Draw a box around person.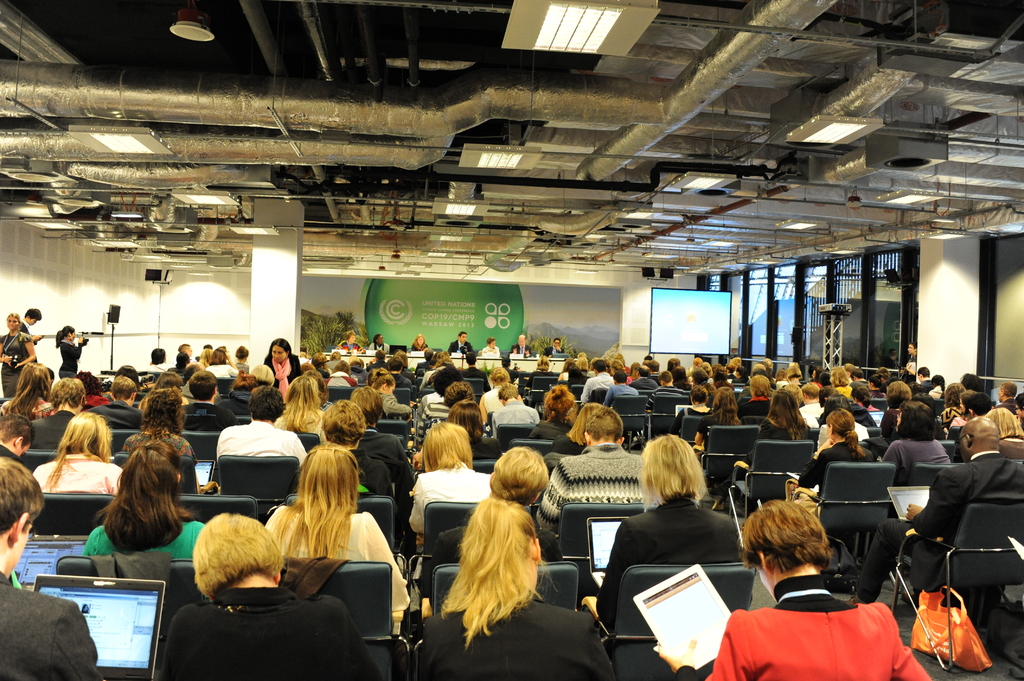
(902, 421, 1021, 541).
